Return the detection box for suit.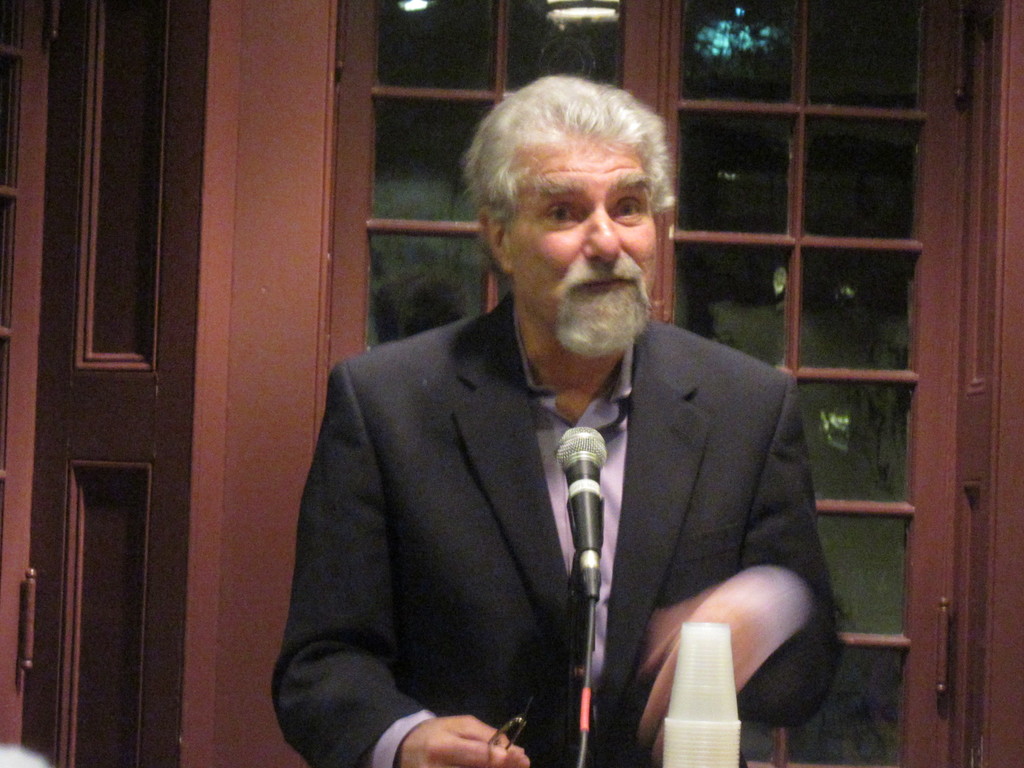
BBox(287, 211, 826, 767).
